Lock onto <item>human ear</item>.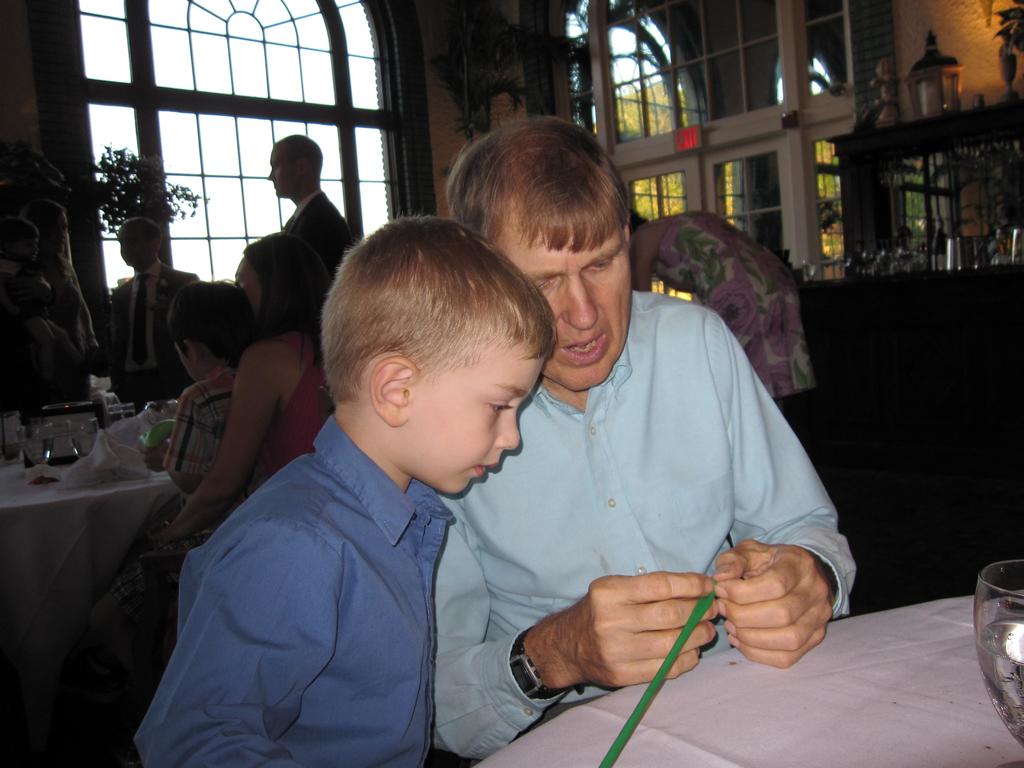
Locked: 623/214/633/246.
